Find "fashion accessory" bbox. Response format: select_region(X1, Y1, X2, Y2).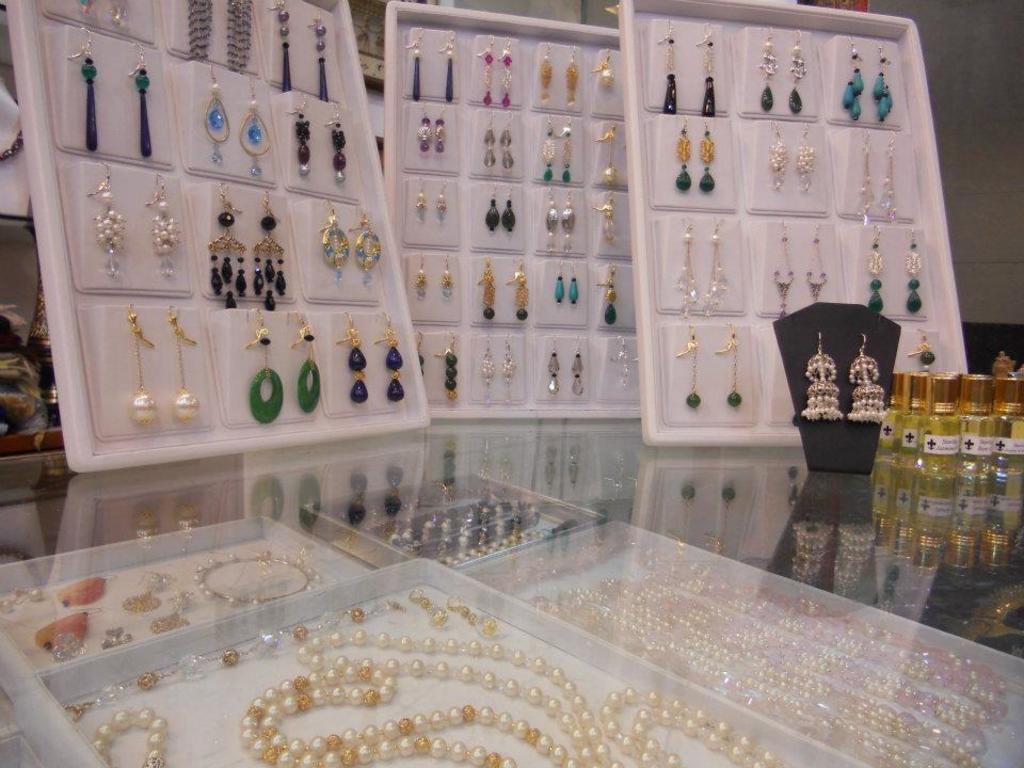
select_region(128, 302, 155, 432).
